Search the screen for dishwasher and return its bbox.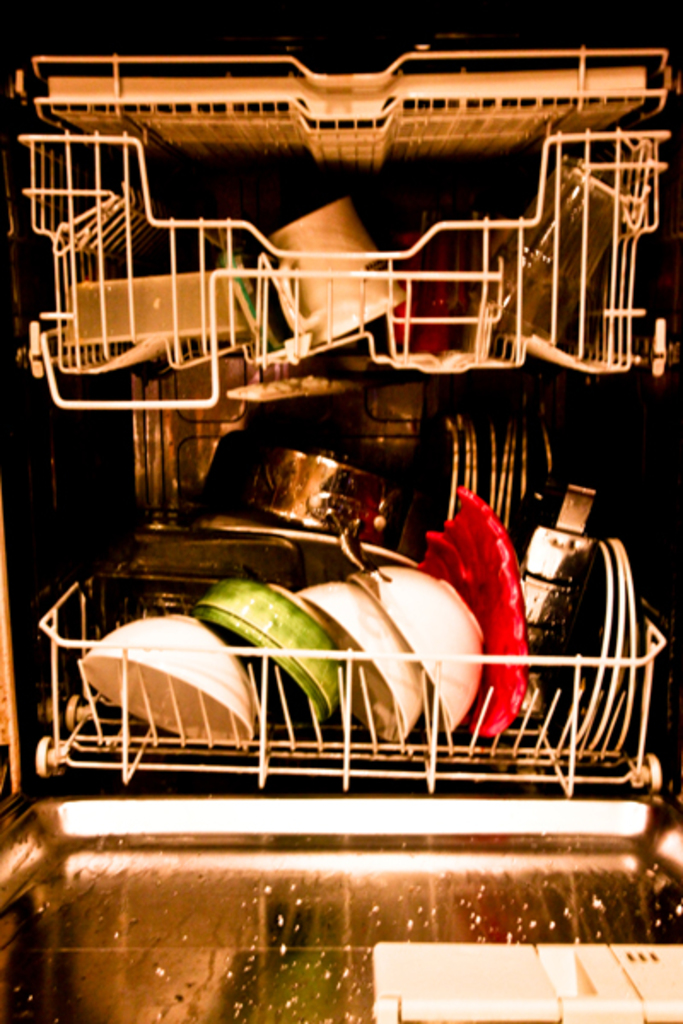
Found: box=[0, 0, 681, 1022].
